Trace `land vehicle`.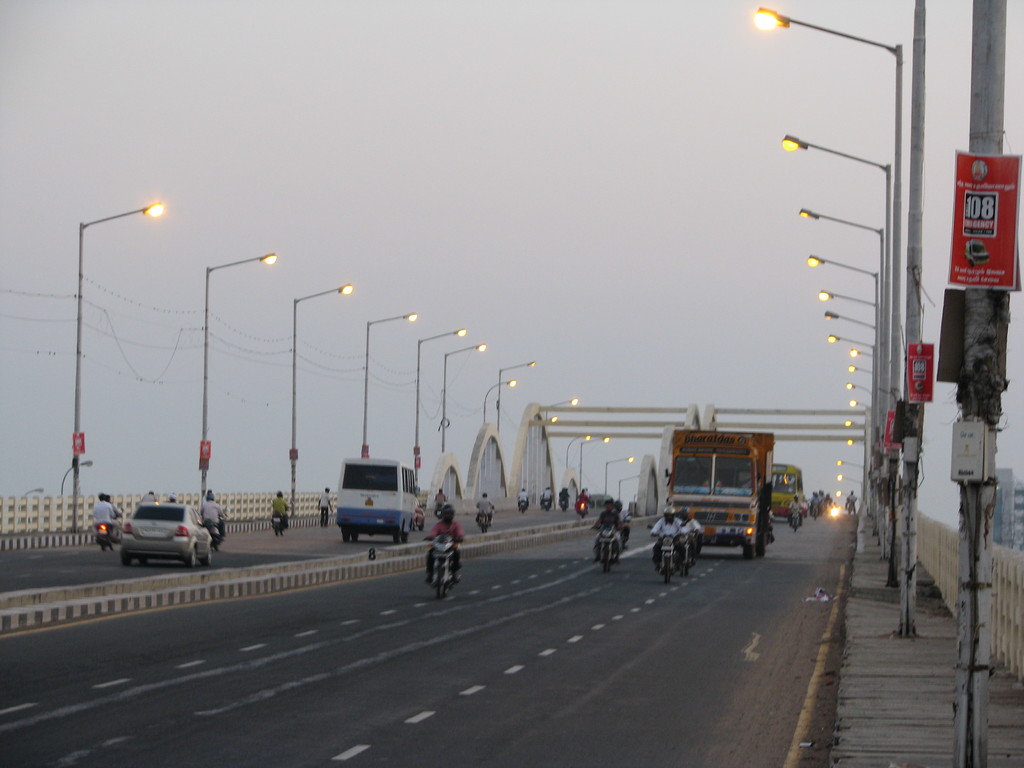
Traced to x1=425 y1=539 x2=465 y2=602.
